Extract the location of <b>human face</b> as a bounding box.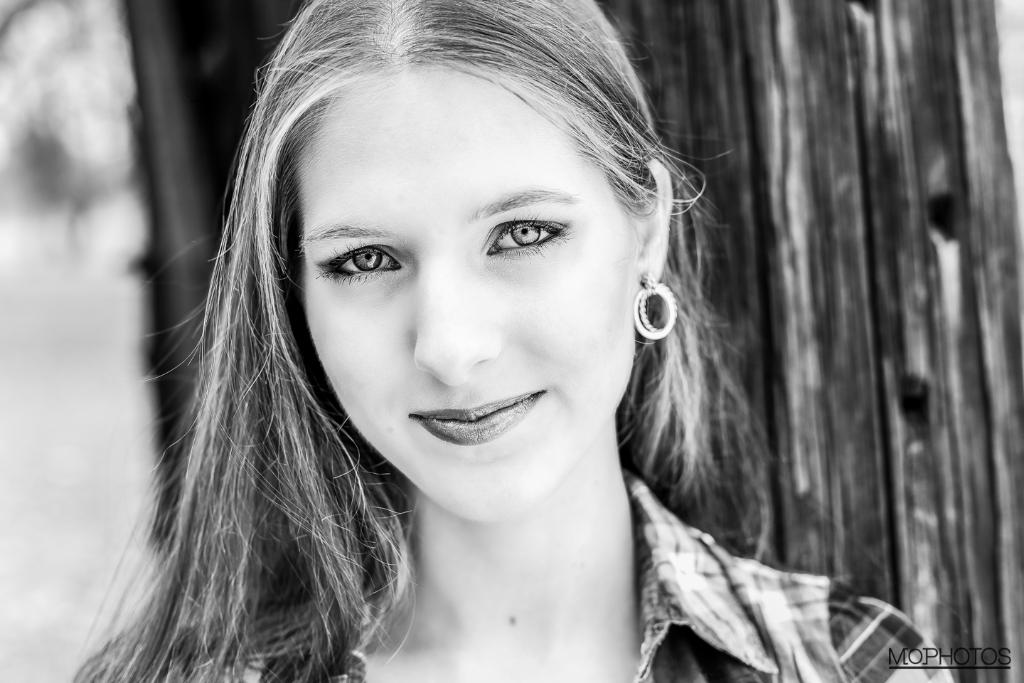
crop(293, 67, 632, 520).
